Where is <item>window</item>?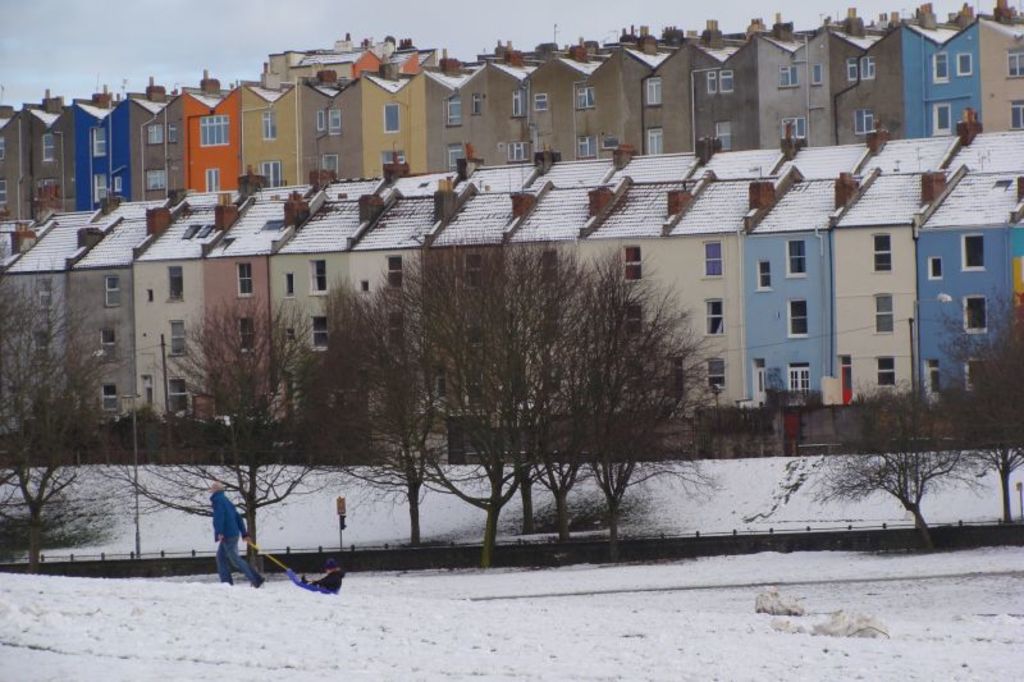
573,86,595,110.
